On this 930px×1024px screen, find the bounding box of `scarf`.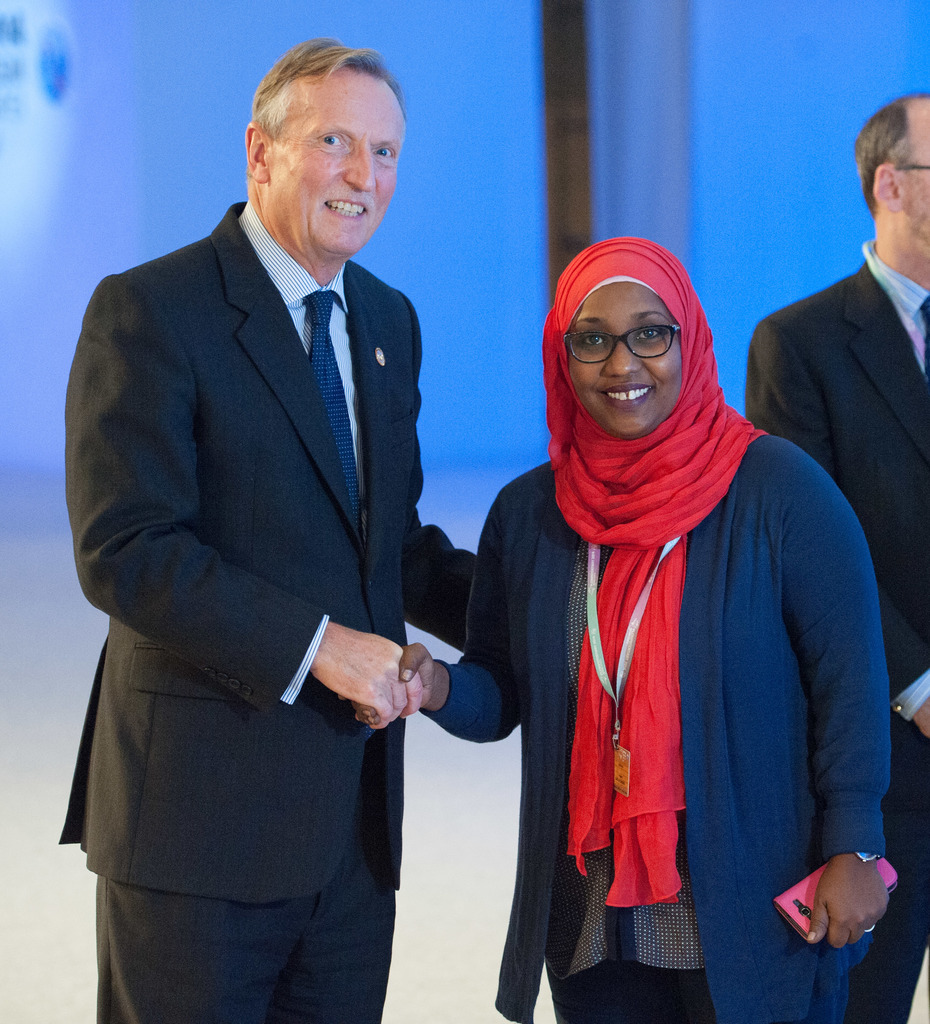
Bounding box: [left=541, top=235, right=767, bottom=910].
